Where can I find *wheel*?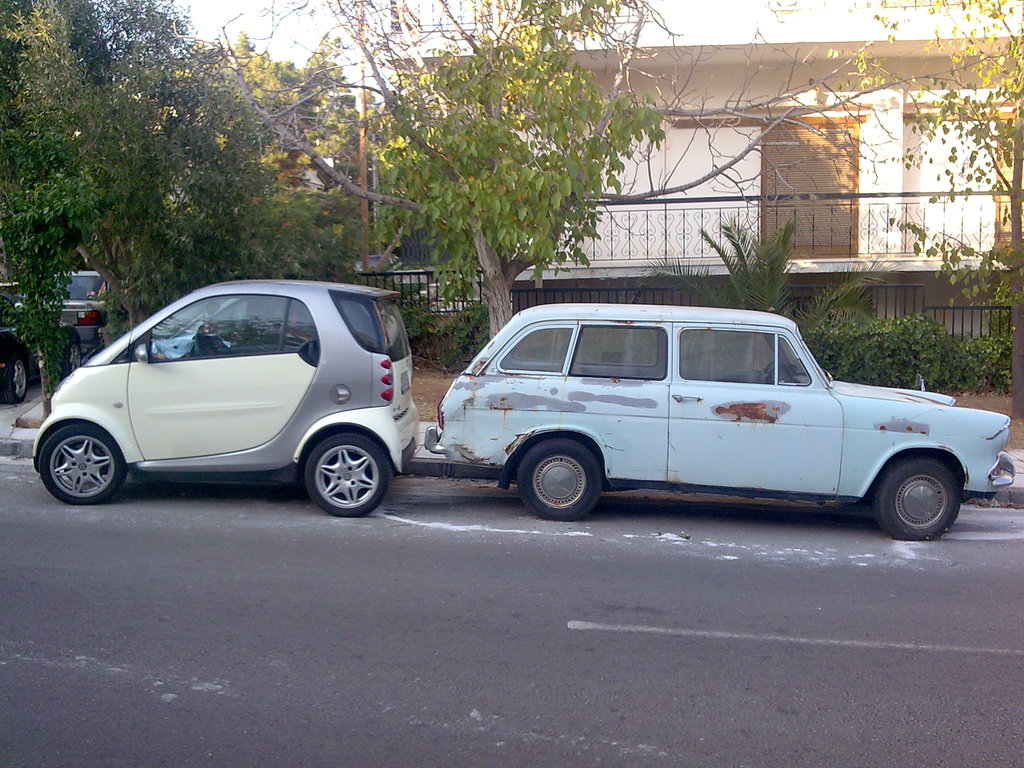
You can find it at detection(757, 359, 776, 383).
